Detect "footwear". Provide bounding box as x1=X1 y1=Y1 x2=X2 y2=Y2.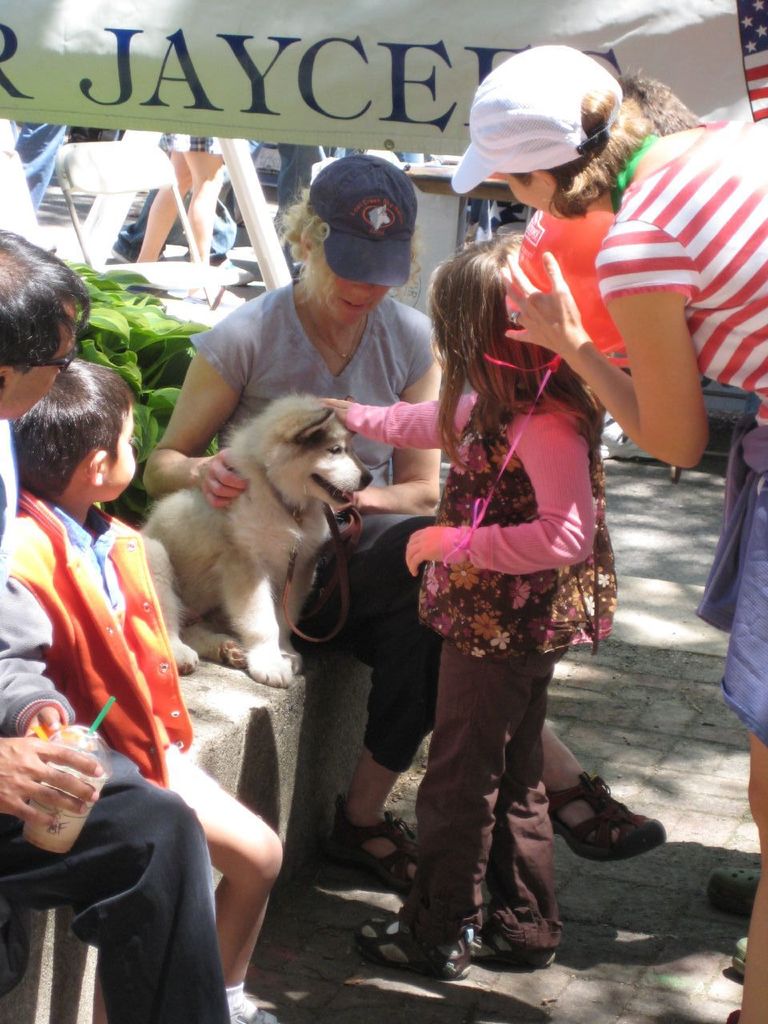
x1=728 y1=932 x2=763 y2=976.
